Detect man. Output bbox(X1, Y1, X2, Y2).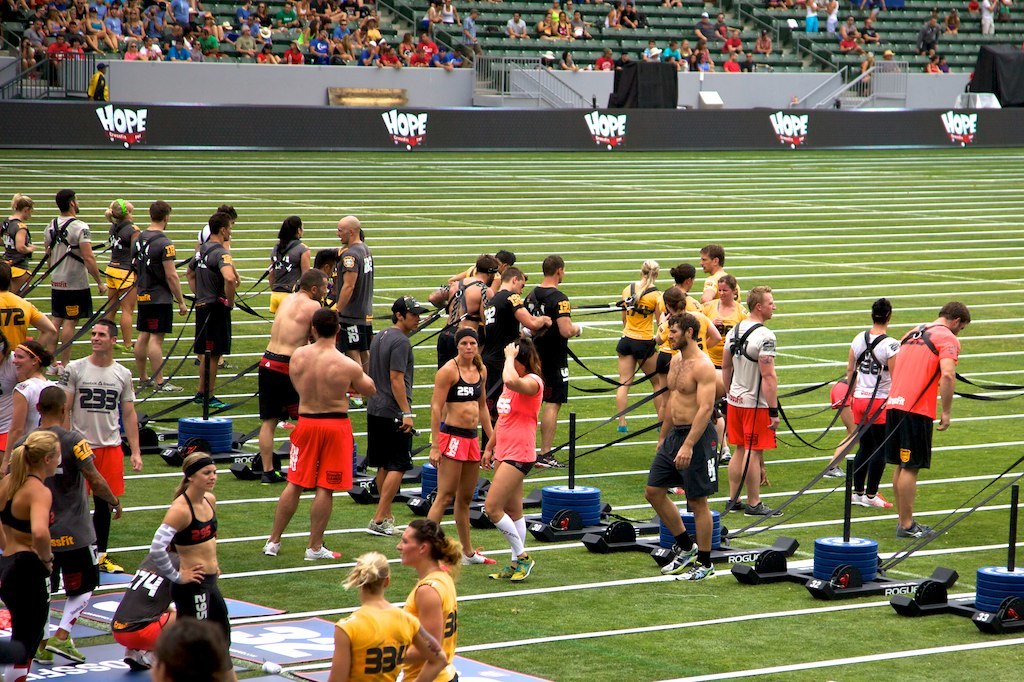
bbox(718, 283, 784, 519).
